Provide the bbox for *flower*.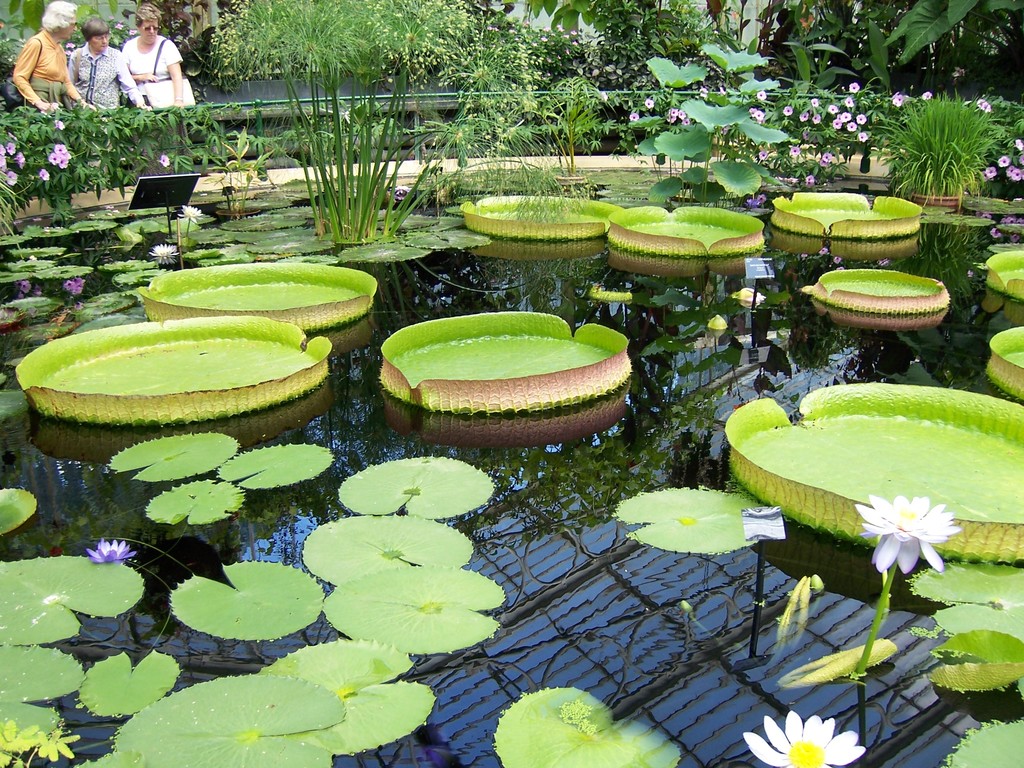
813, 114, 818, 124.
